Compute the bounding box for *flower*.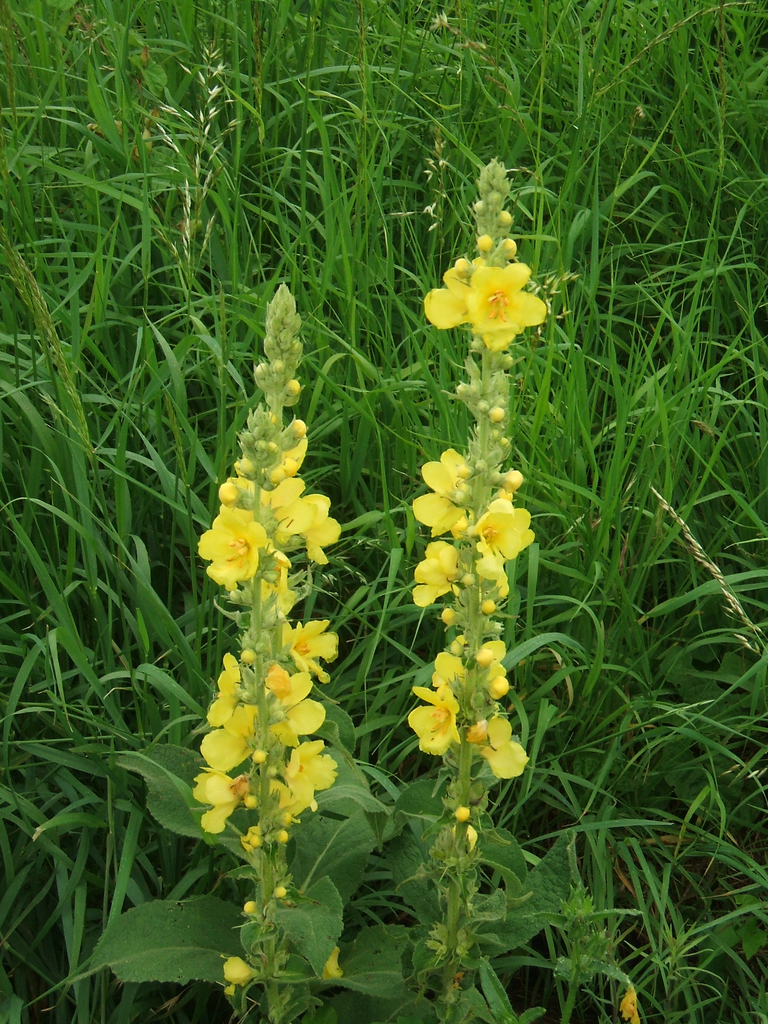
<region>198, 497, 275, 578</region>.
